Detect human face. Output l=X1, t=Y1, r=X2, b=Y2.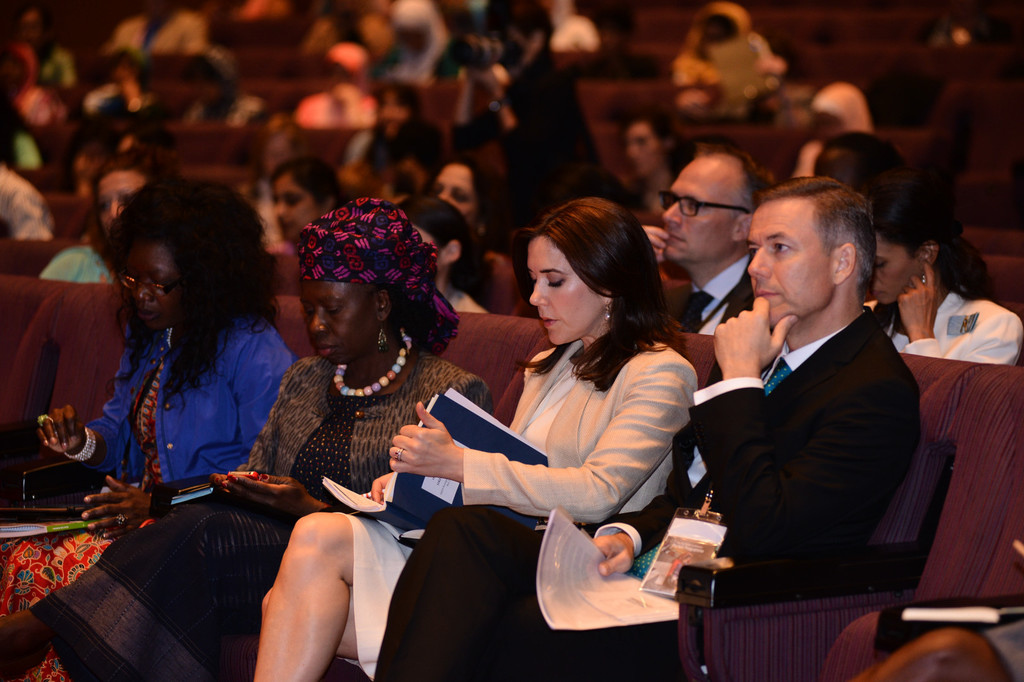
l=622, t=122, r=661, b=180.
